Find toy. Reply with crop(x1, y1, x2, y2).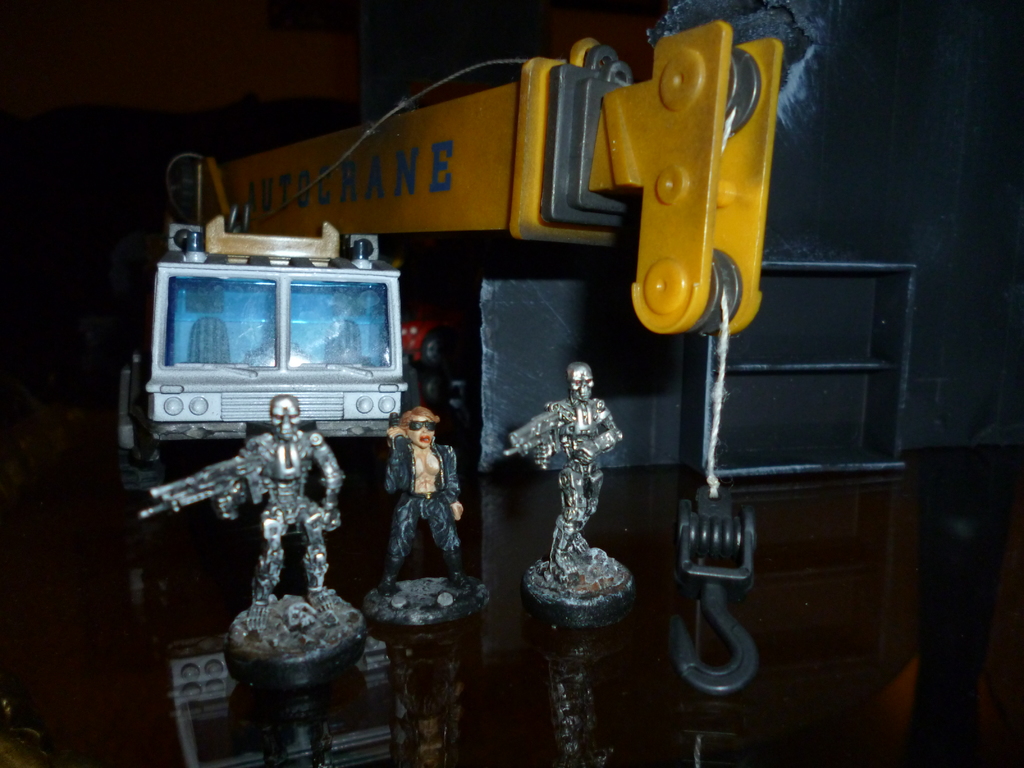
crop(369, 401, 484, 611).
